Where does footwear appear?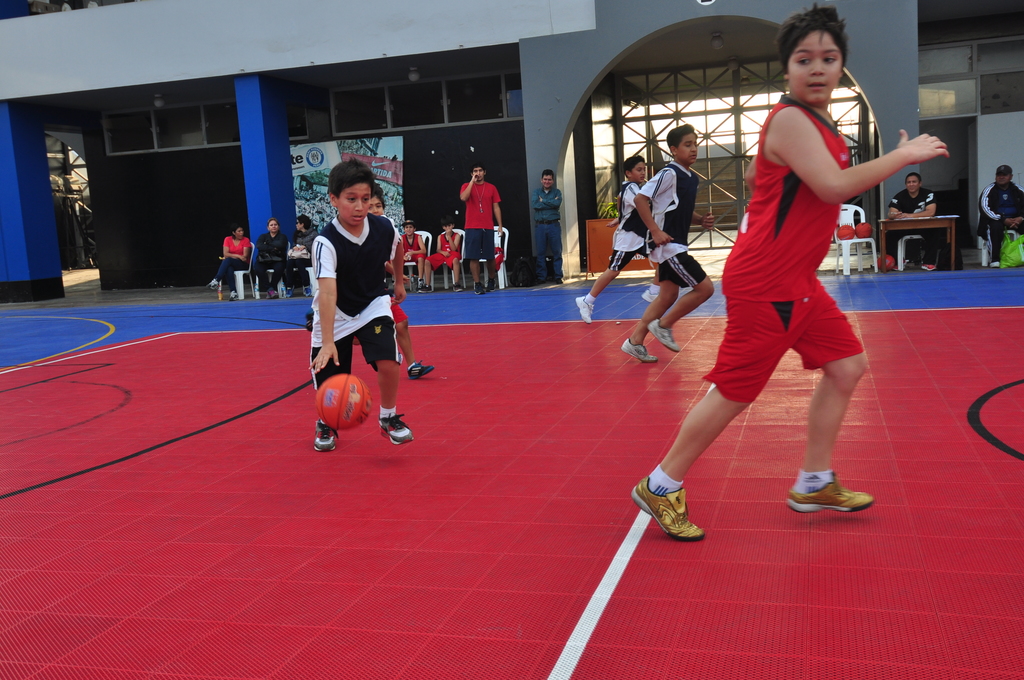
Appears at locate(414, 279, 421, 295).
